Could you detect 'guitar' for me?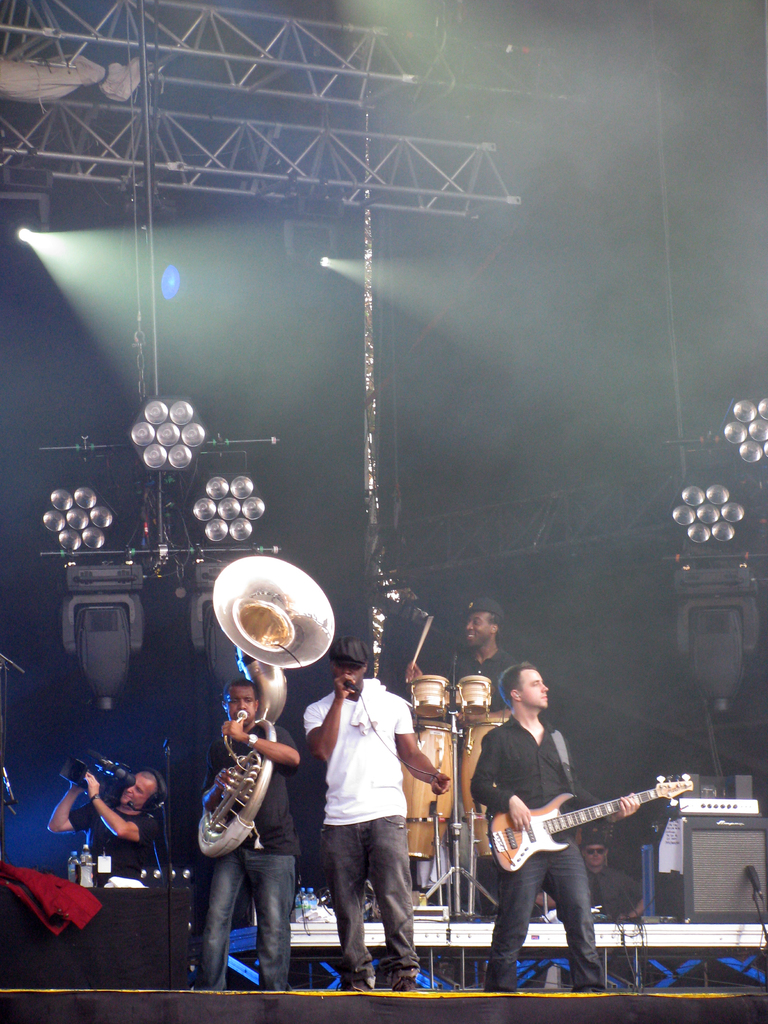
Detection result: 478:769:694:884.
